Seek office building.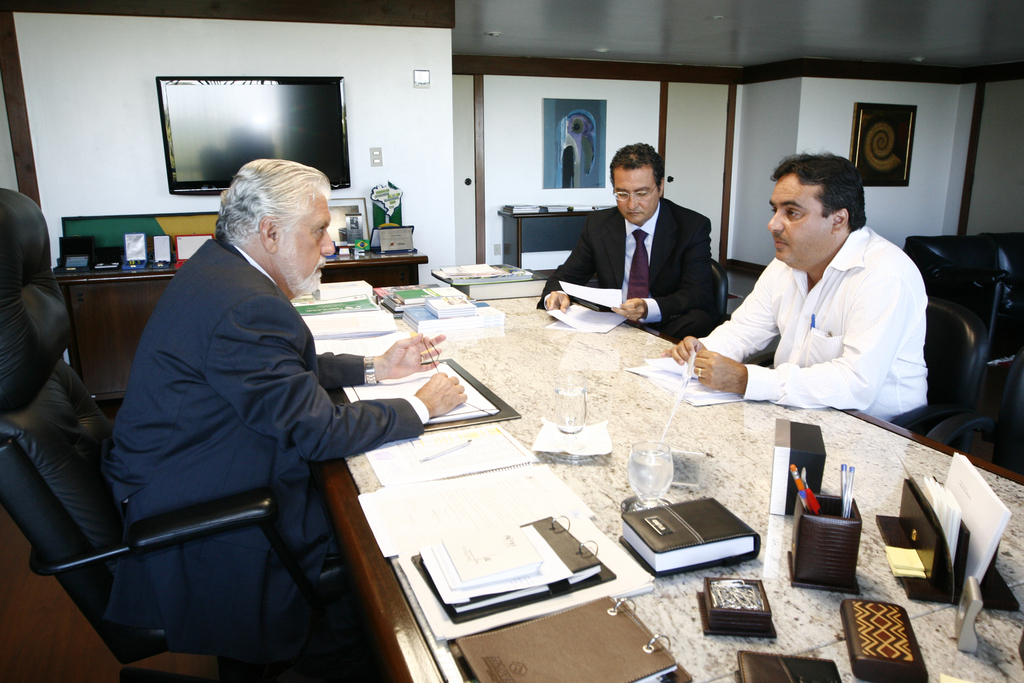
(0, 6, 1005, 654).
